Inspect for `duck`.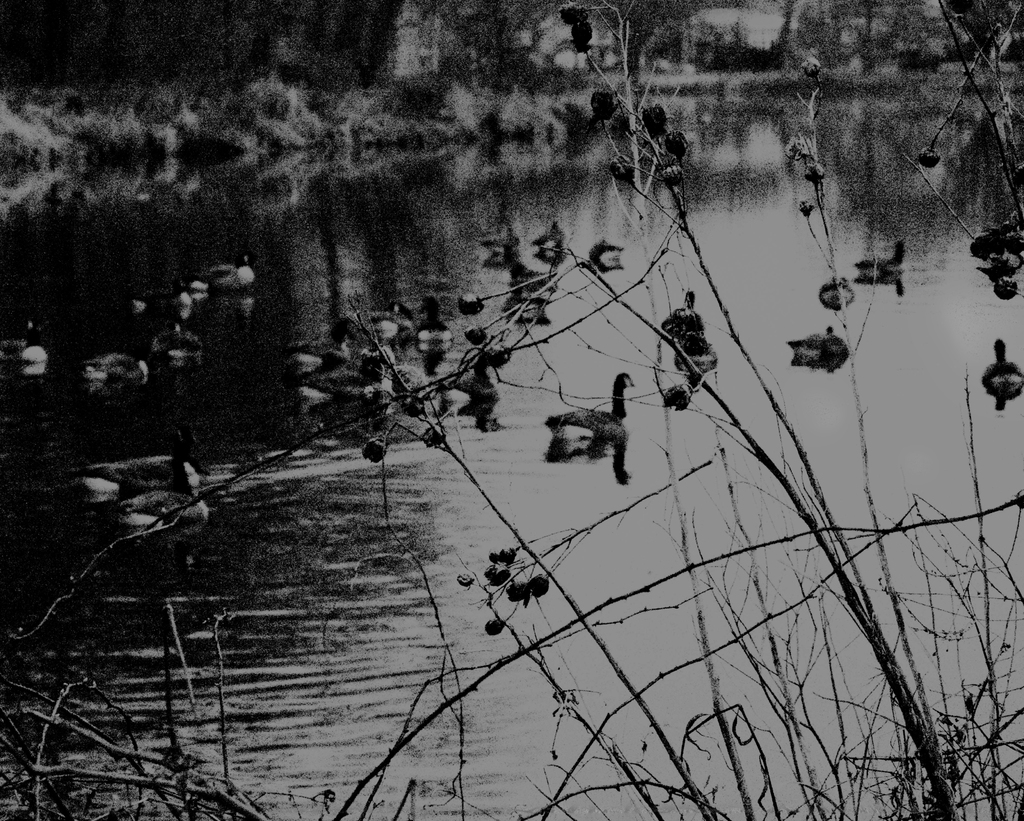
Inspection: <bbox>982, 337, 1023, 406</bbox>.
